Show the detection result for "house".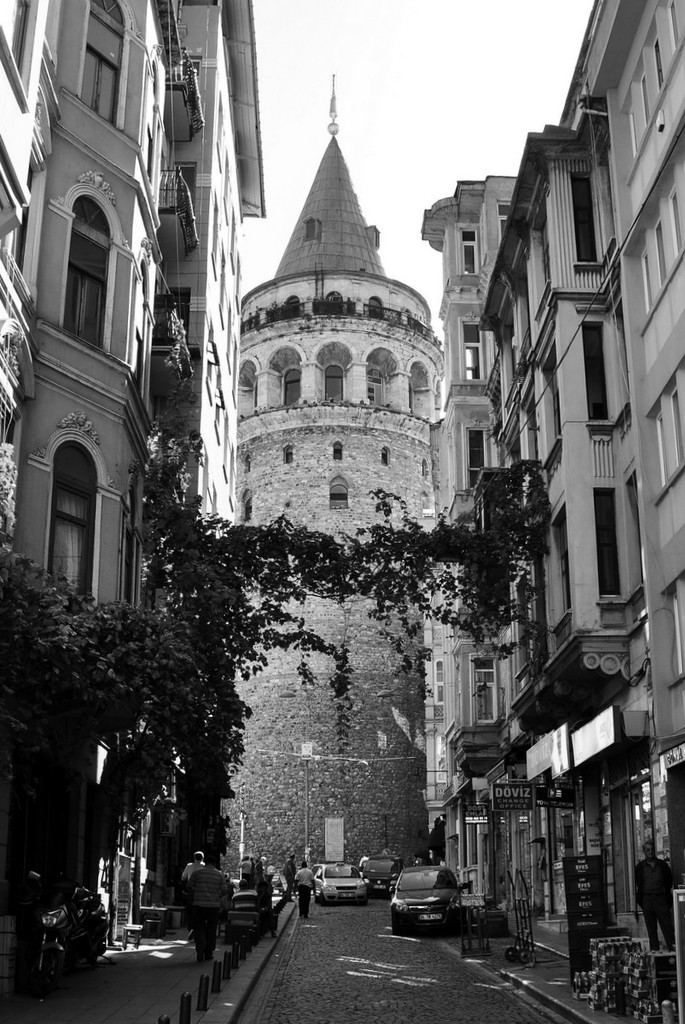
l=0, t=3, r=264, b=707.
